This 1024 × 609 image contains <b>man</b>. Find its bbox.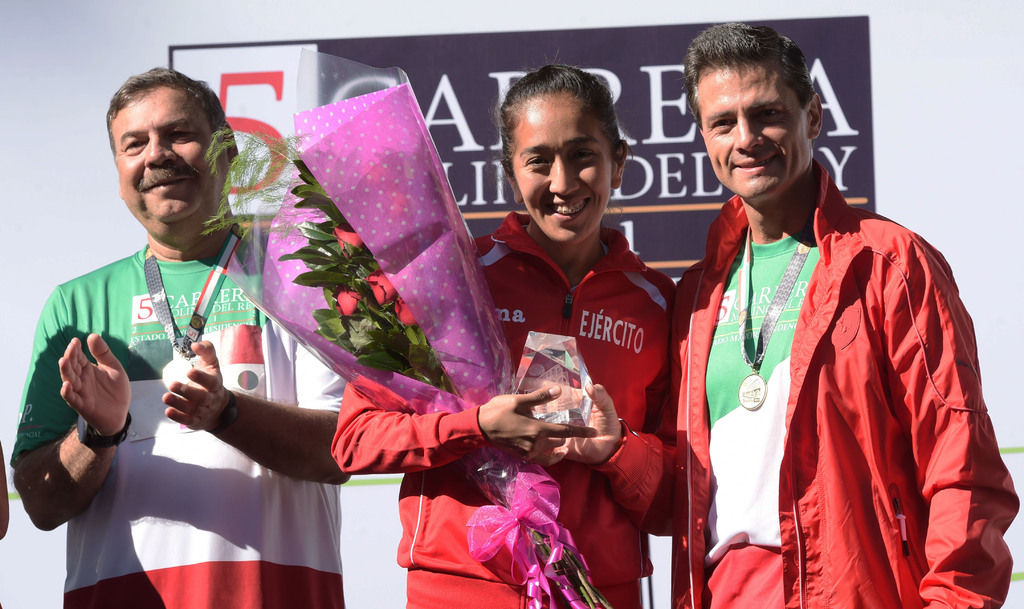
{"x1": 511, "y1": 19, "x2": 1018, "y2": 608}.
